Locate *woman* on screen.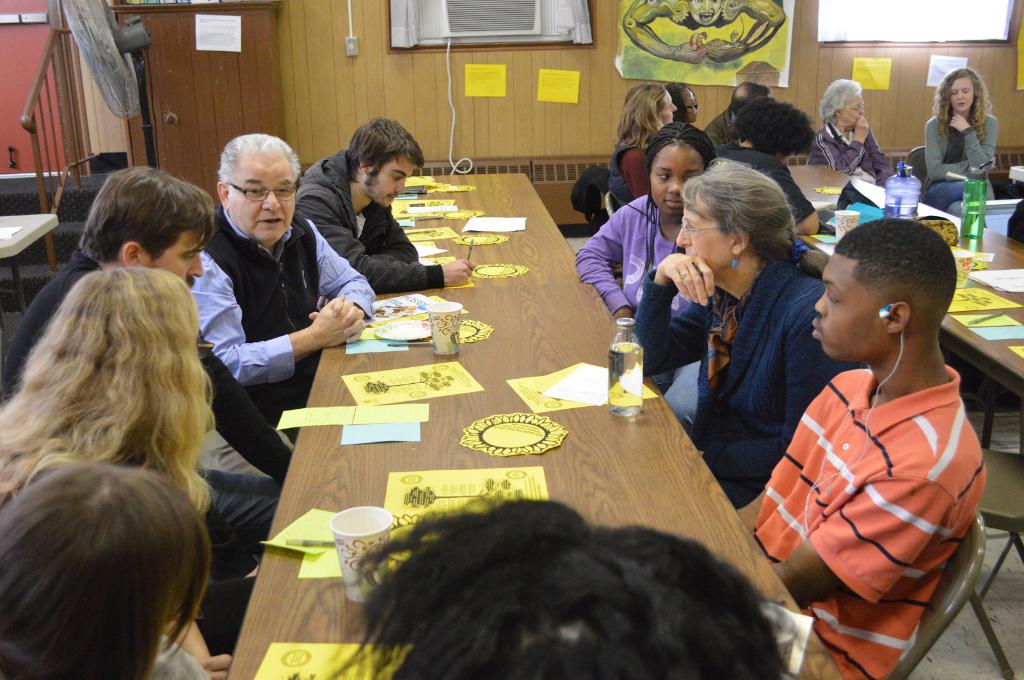
On screen at BBox(803, 74, 908, 187).
